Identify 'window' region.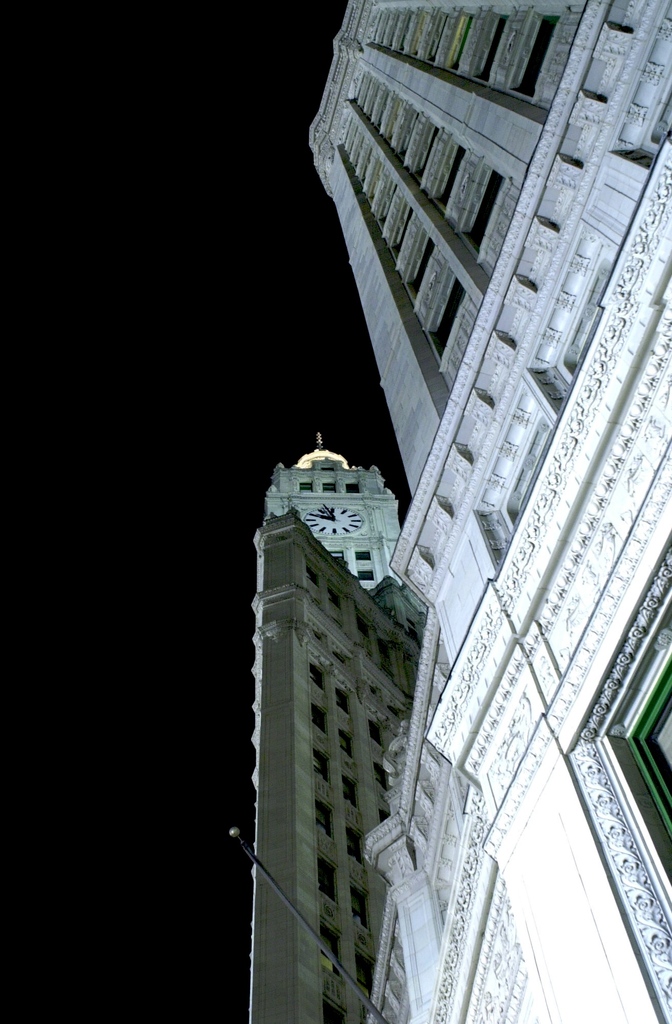
Region: x1=311, y1=749, x2=330, y2=777.
